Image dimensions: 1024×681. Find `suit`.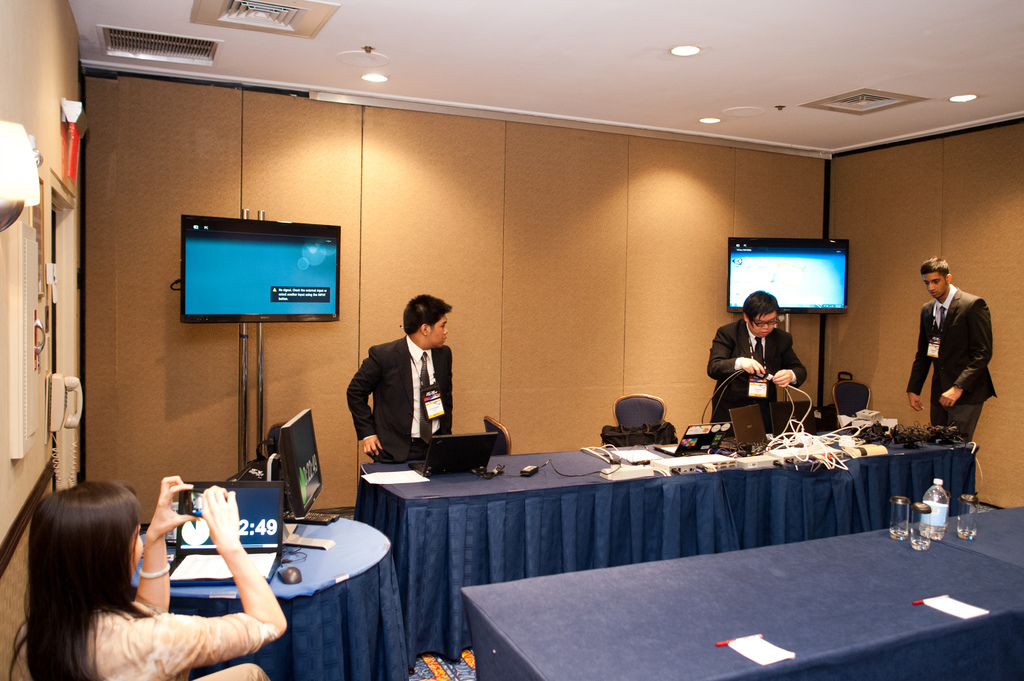
select_region(909, 274, 991, 433).
